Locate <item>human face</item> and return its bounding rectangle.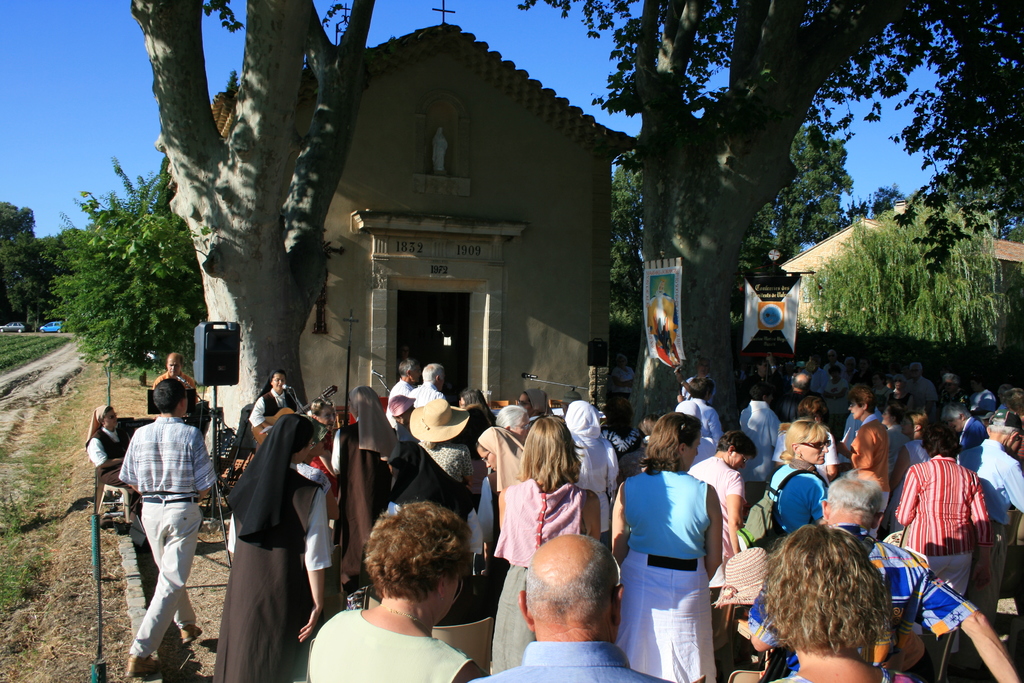
rect(270, 372, 284, 392).
